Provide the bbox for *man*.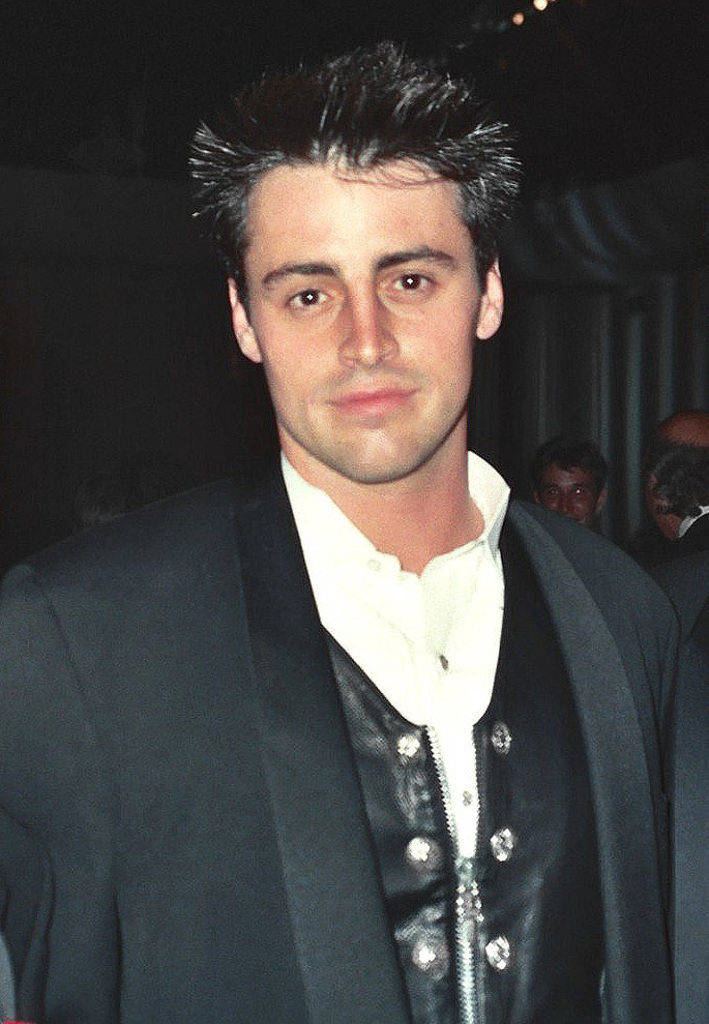
{"x1": 32, "y1": 70, "x2": 691, "y2": 1023}.
